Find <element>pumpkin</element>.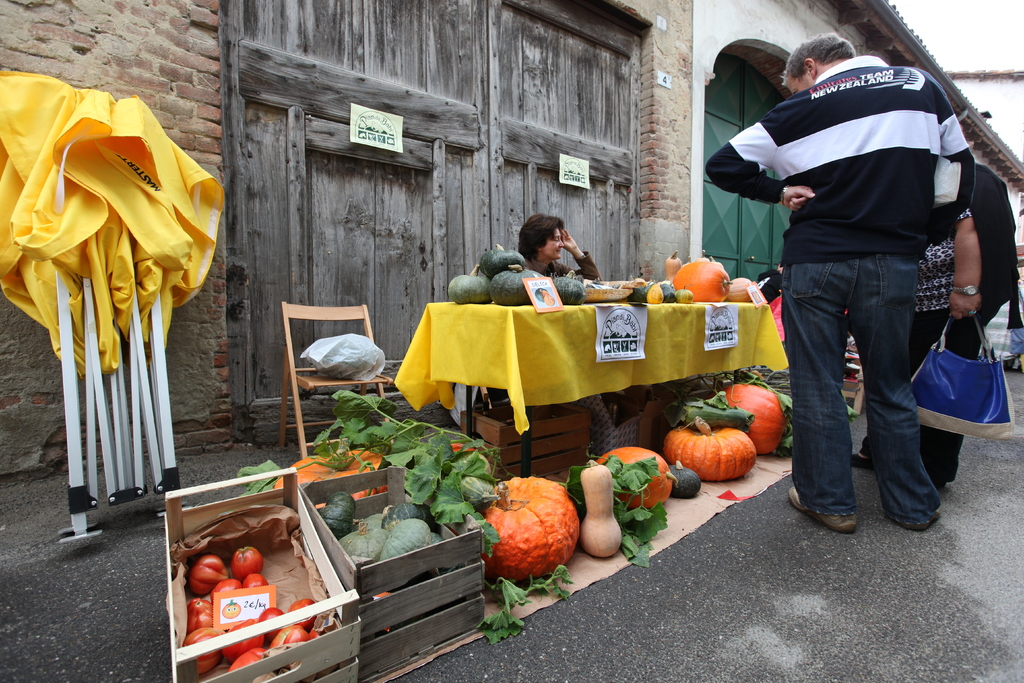
<bbox>672, 260, 733, 306</bbox>.
